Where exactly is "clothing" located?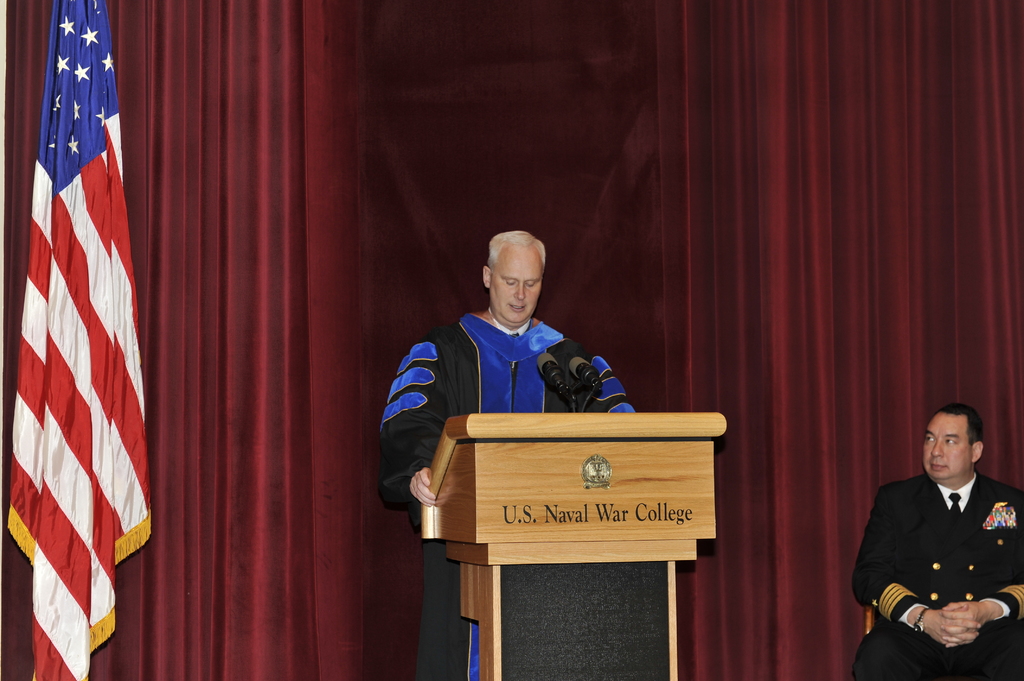
Its bounding box is box(371, 307, 616, 680).
